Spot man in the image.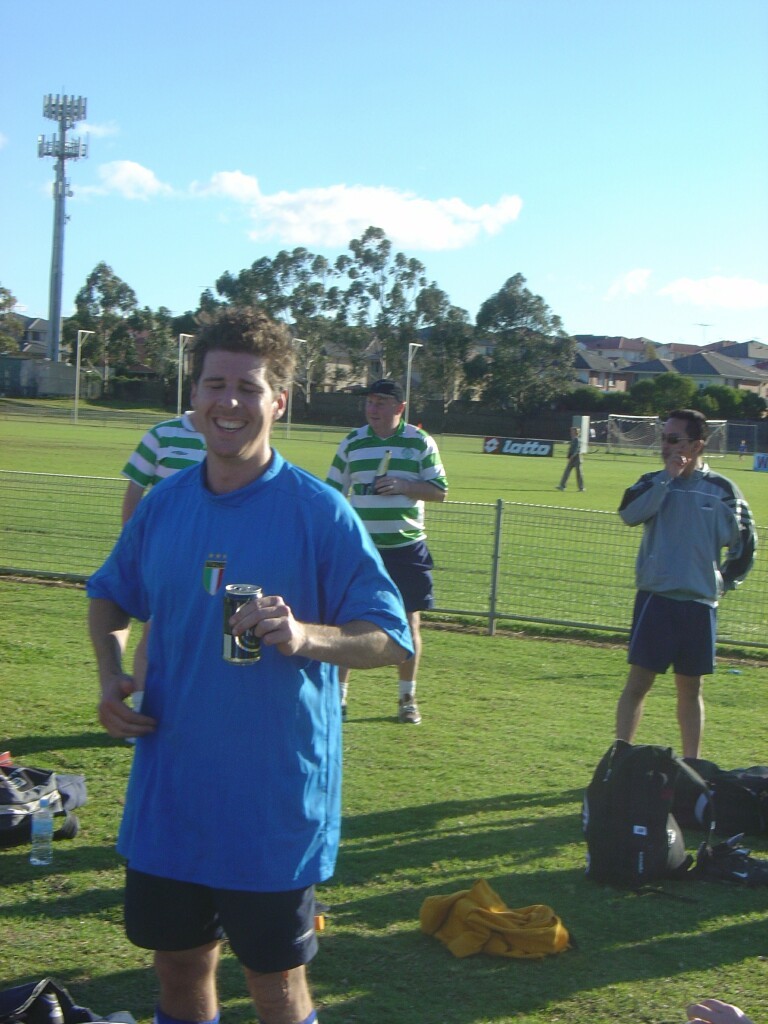
man found at rect(324, 379, 450, 723).
